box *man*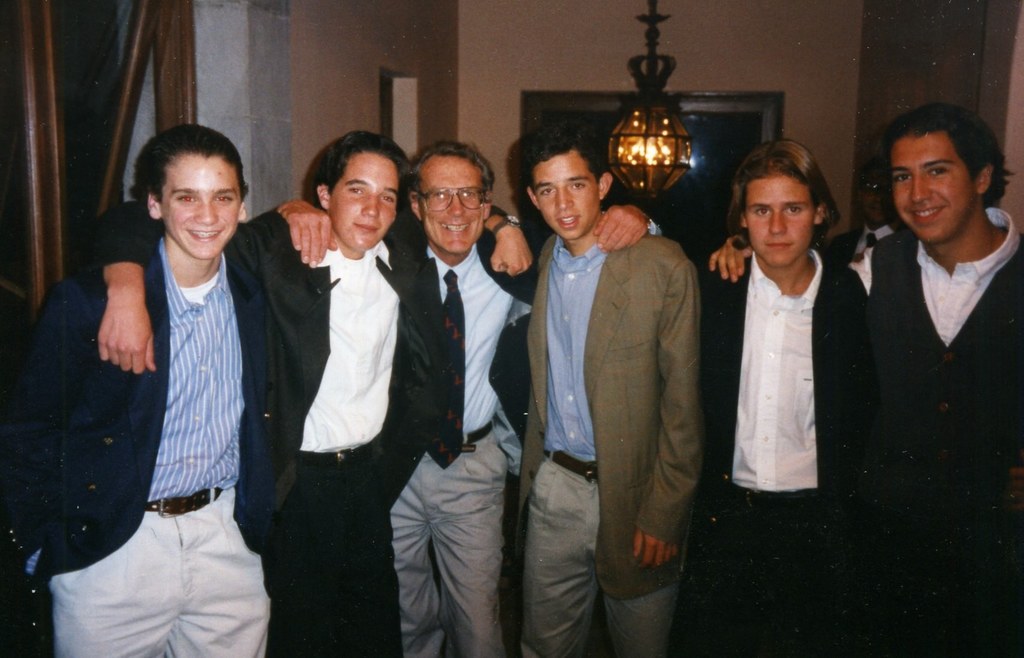
[left=4, top=121, right=265, bottom=657]
